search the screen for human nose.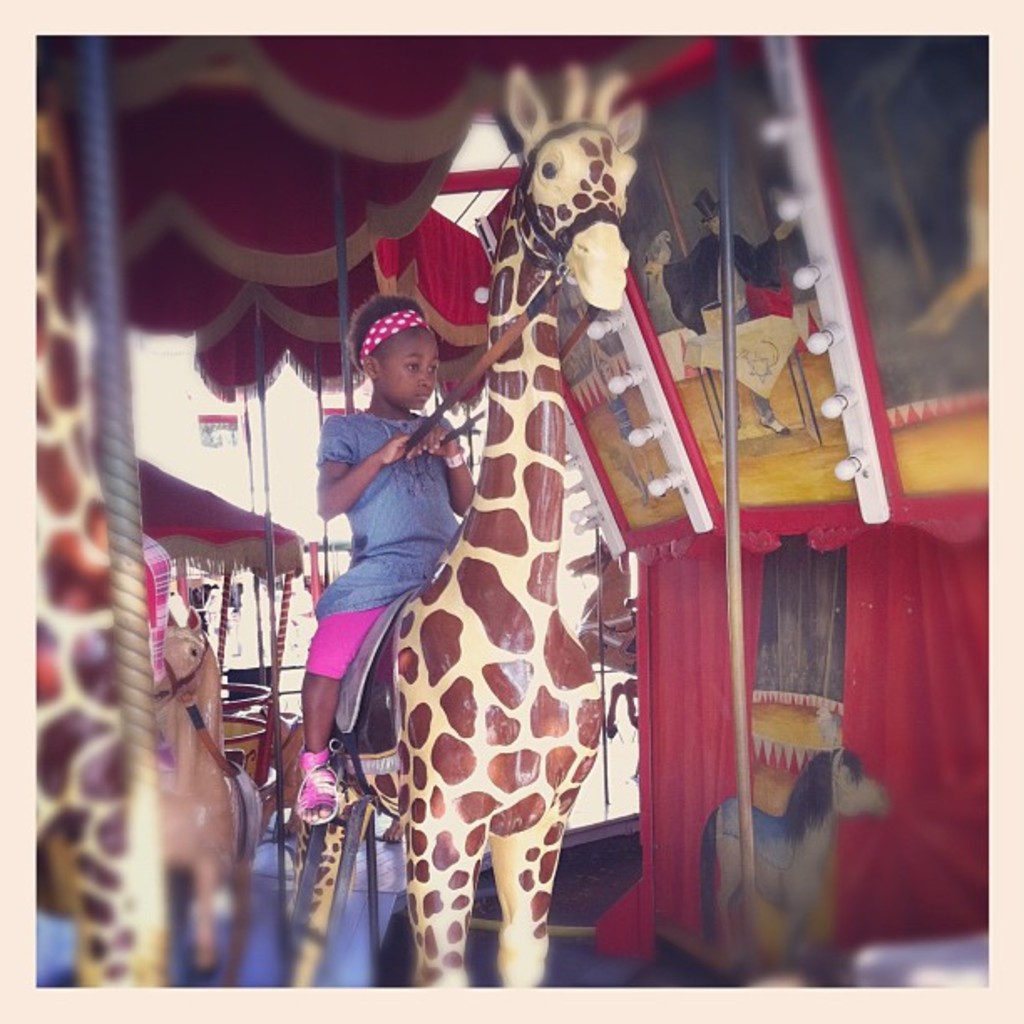
Found at BBox(418, 371, 433, 390).
